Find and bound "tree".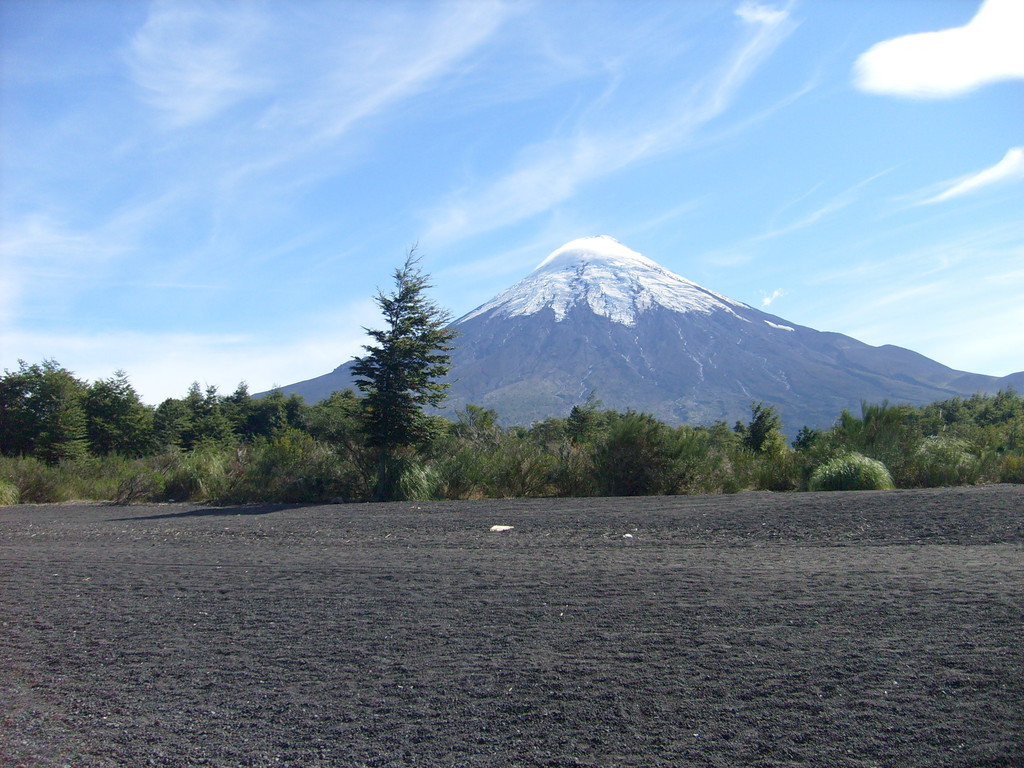
Bound: box(476, 406, 499, 439).
